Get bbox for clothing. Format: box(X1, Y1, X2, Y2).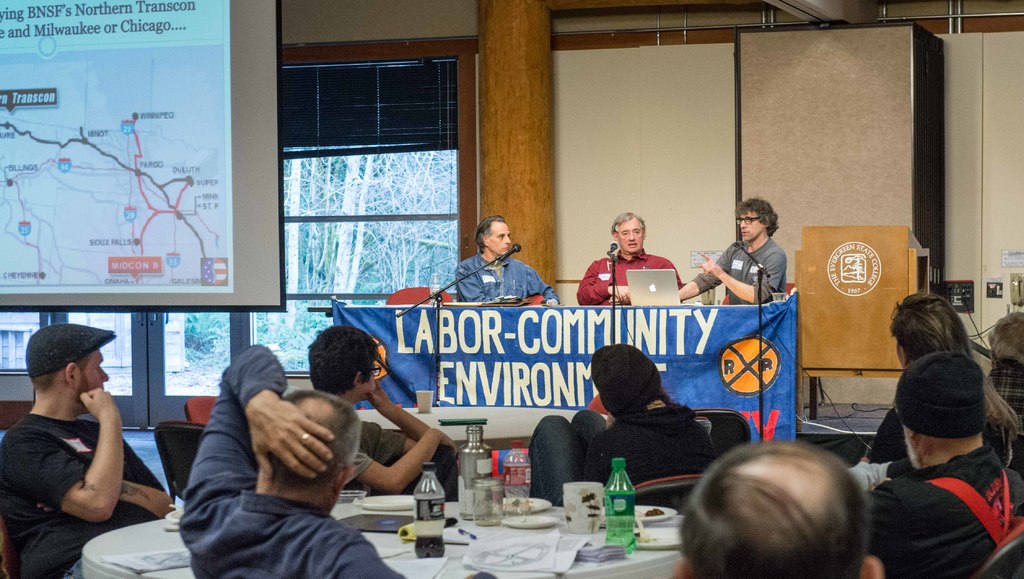
box(859, 444, 1023, 578).
